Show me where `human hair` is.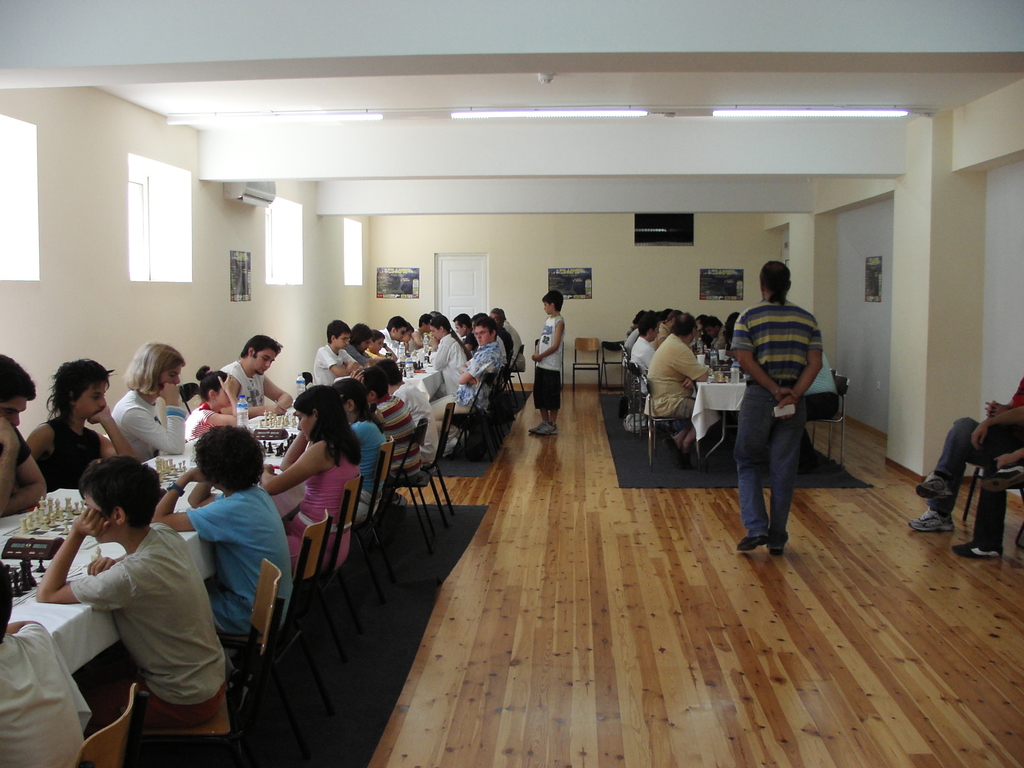
`human hair` is at bbox=[78, 454, 160, 526].
